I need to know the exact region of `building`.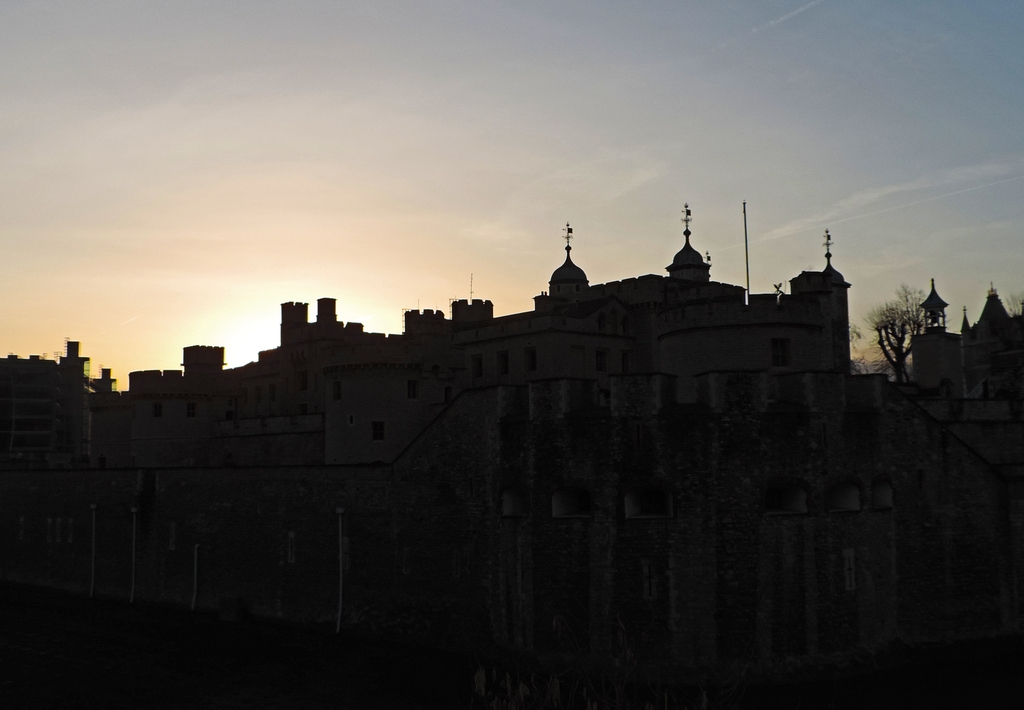
Region: select_region(2, 201, 1023, 667).
